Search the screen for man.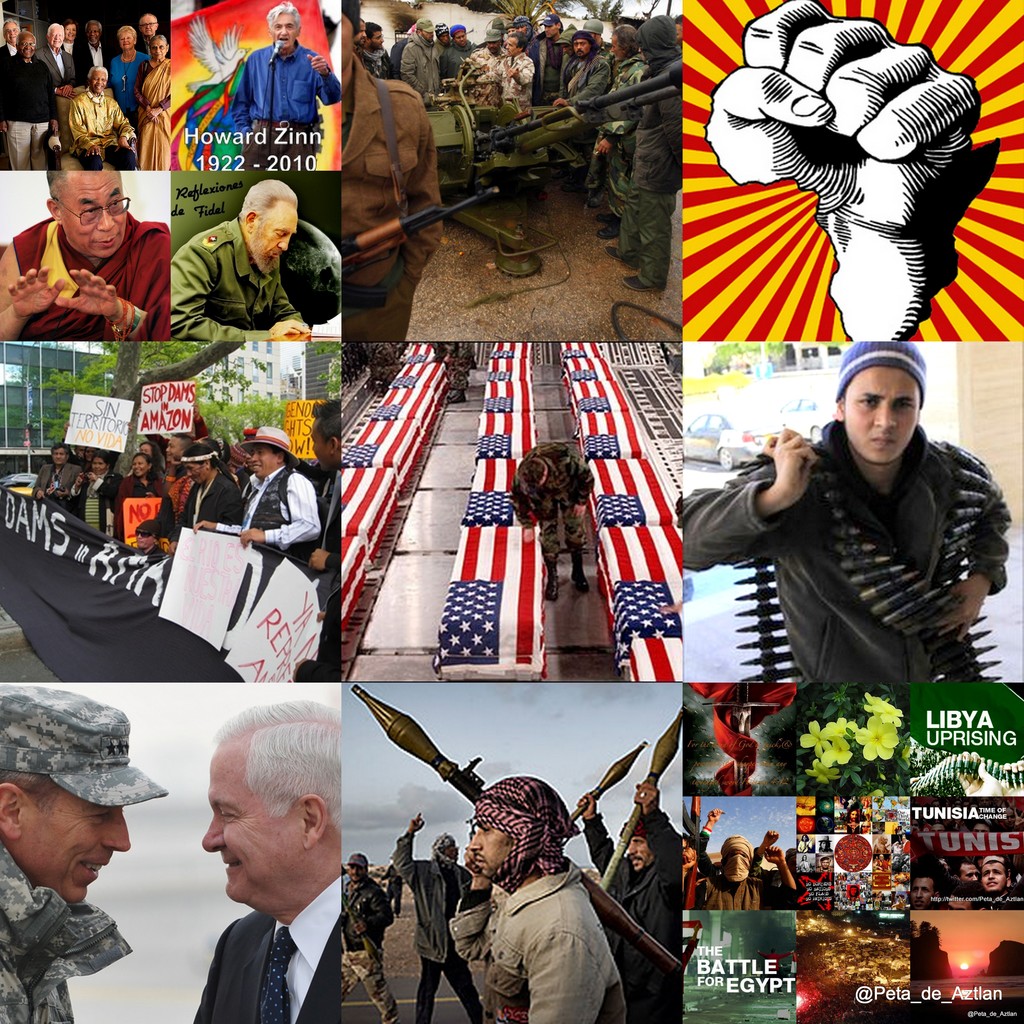
Found at 344,860,401,1023.
